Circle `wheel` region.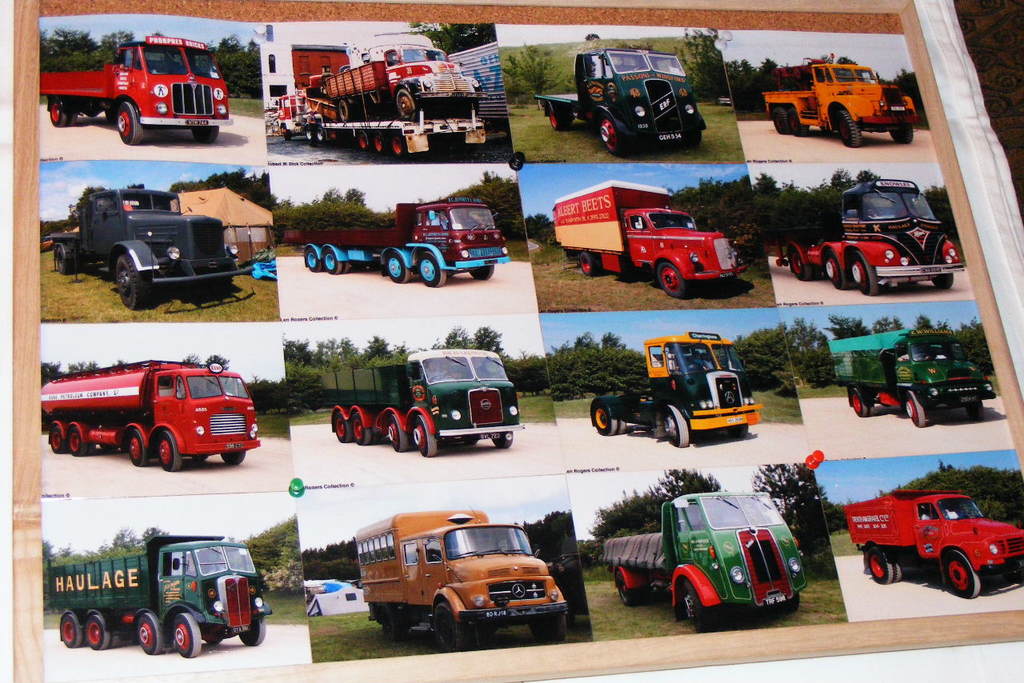
Region: 620 421 628 431.
